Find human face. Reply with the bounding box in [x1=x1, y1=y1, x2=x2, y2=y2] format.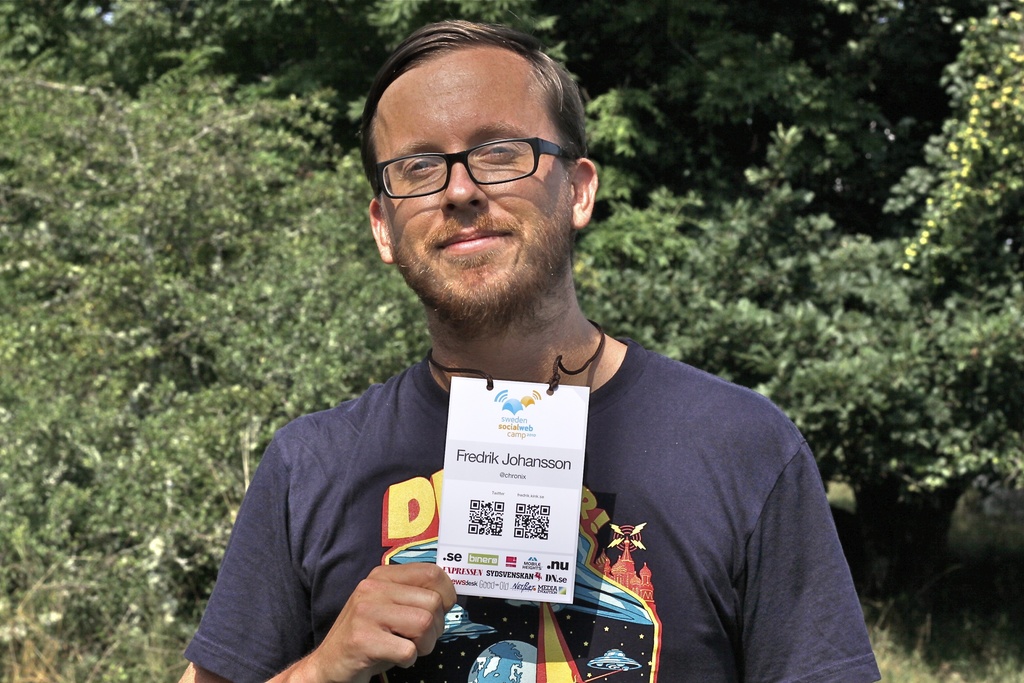
[x1=389, y1=42, x2=575, y2=318].
